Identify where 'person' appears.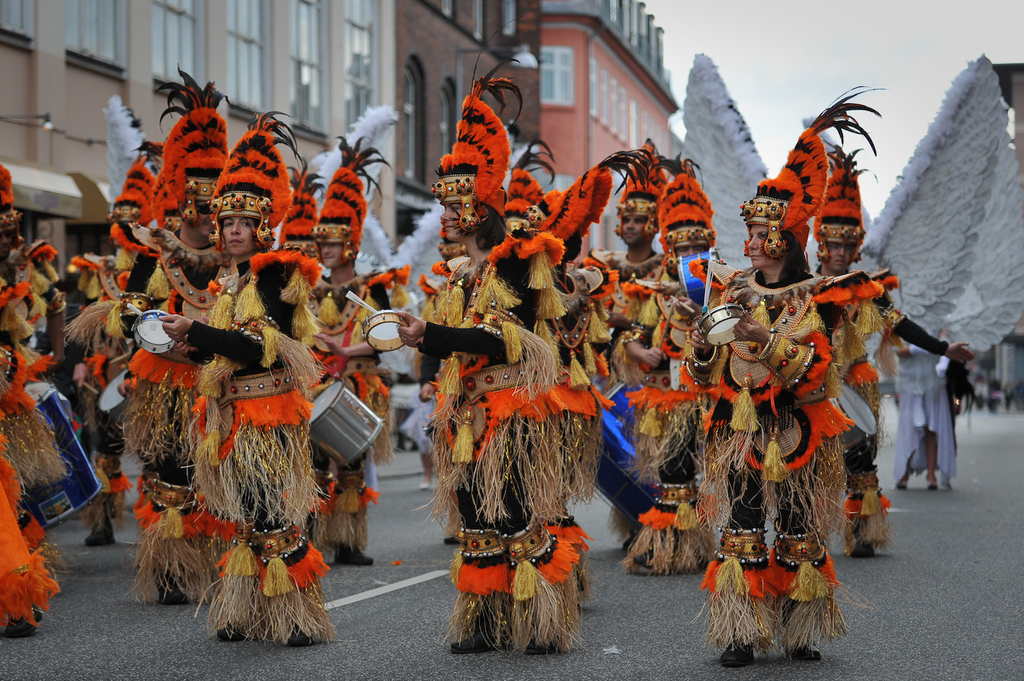
Appears at box(146, 112, 339, 637).
